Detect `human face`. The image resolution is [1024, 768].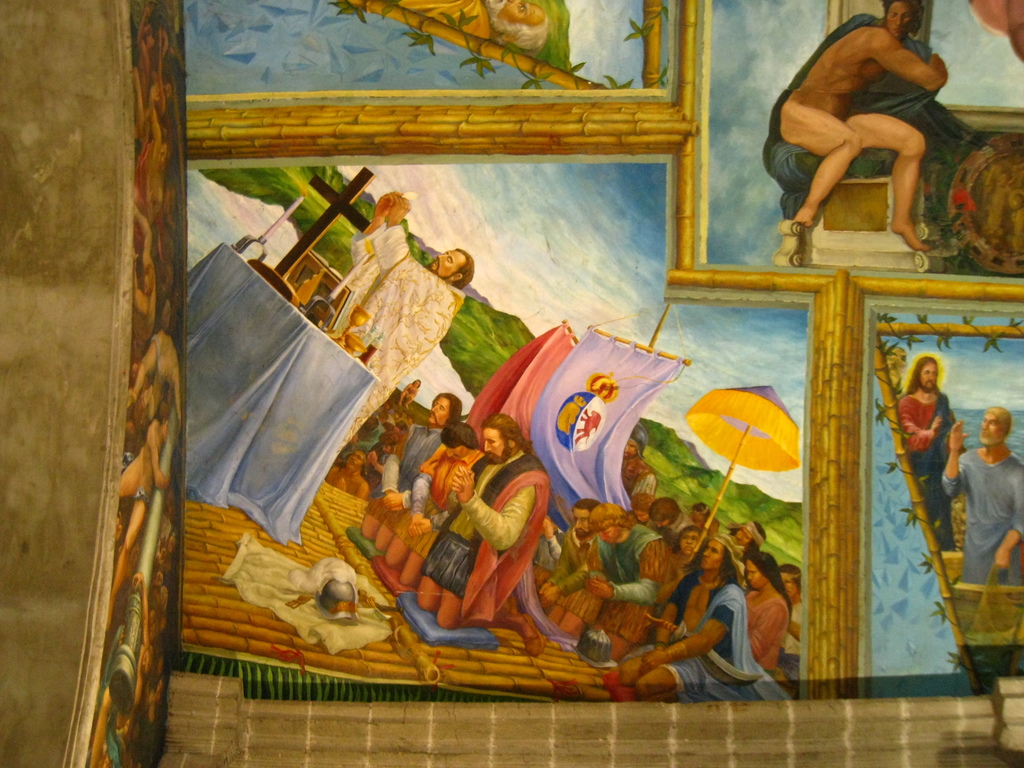
885/1/912/39.
